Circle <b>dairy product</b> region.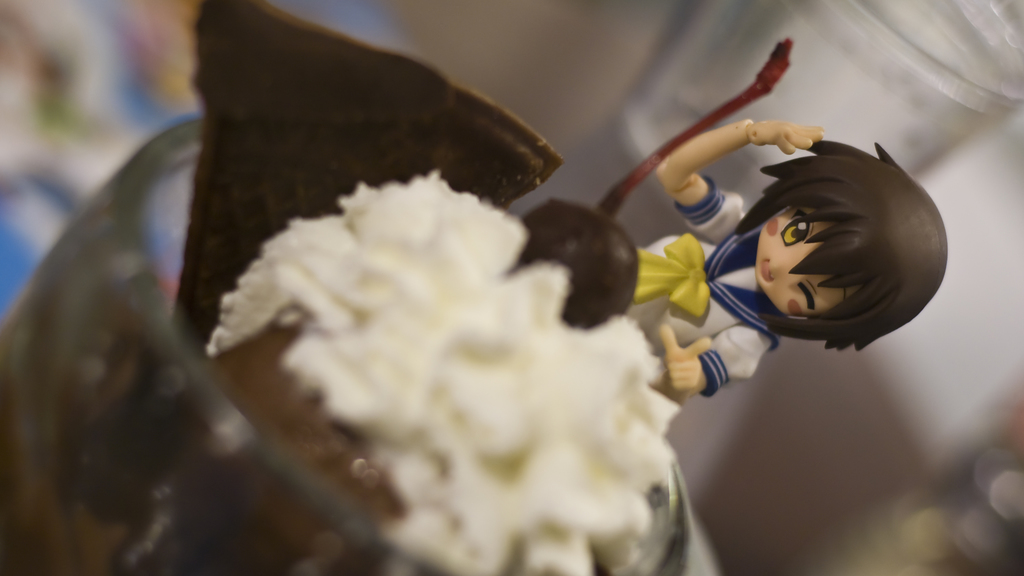
Region: bbox=(170, 179, 703, 541).
